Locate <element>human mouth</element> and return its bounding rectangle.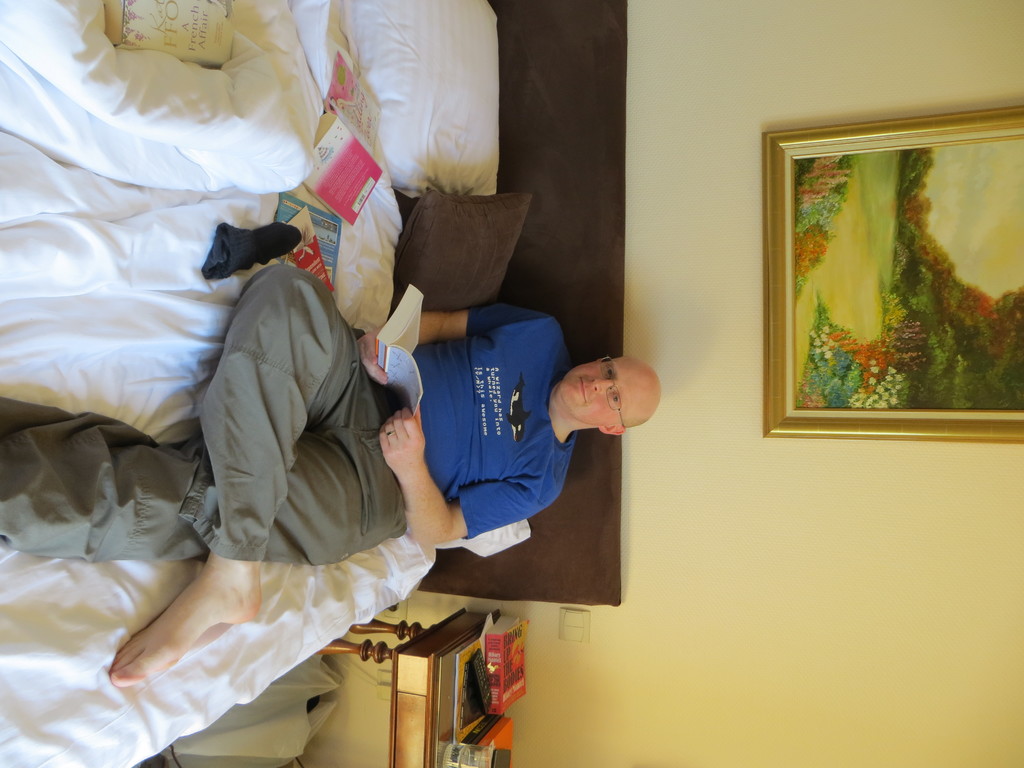
{"x1": 578, "y1": 377, "x2": 588, "y2": 402}.
